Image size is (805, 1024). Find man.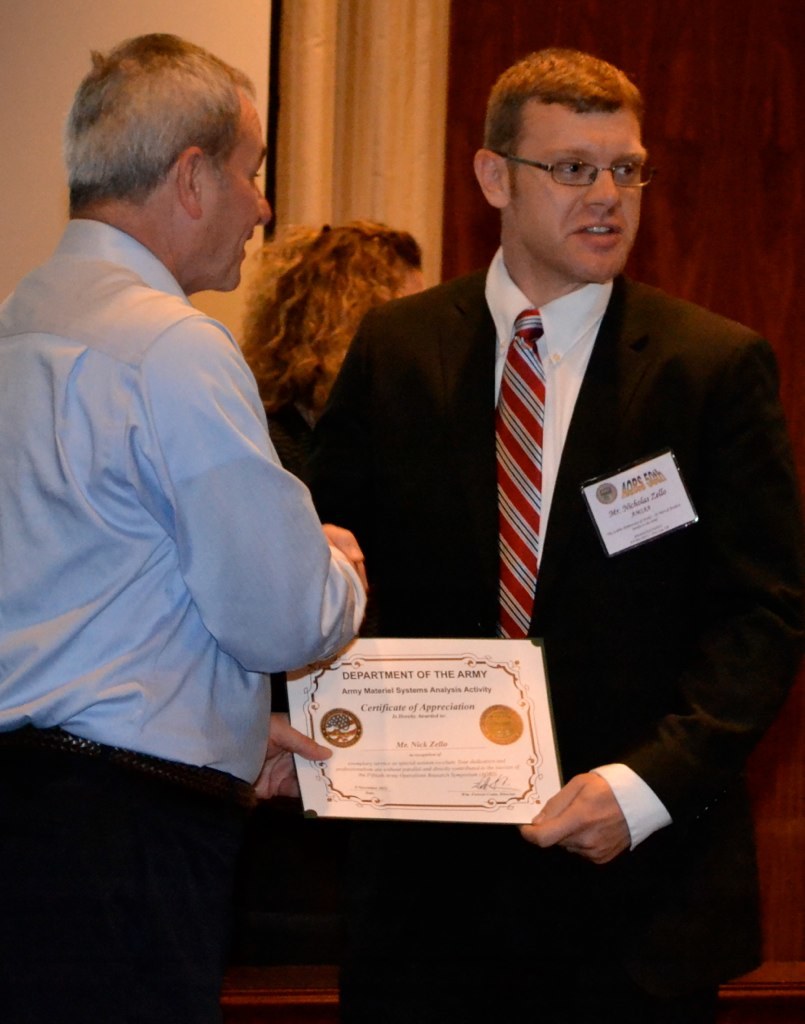
crop(301, 71, 785, 848).
